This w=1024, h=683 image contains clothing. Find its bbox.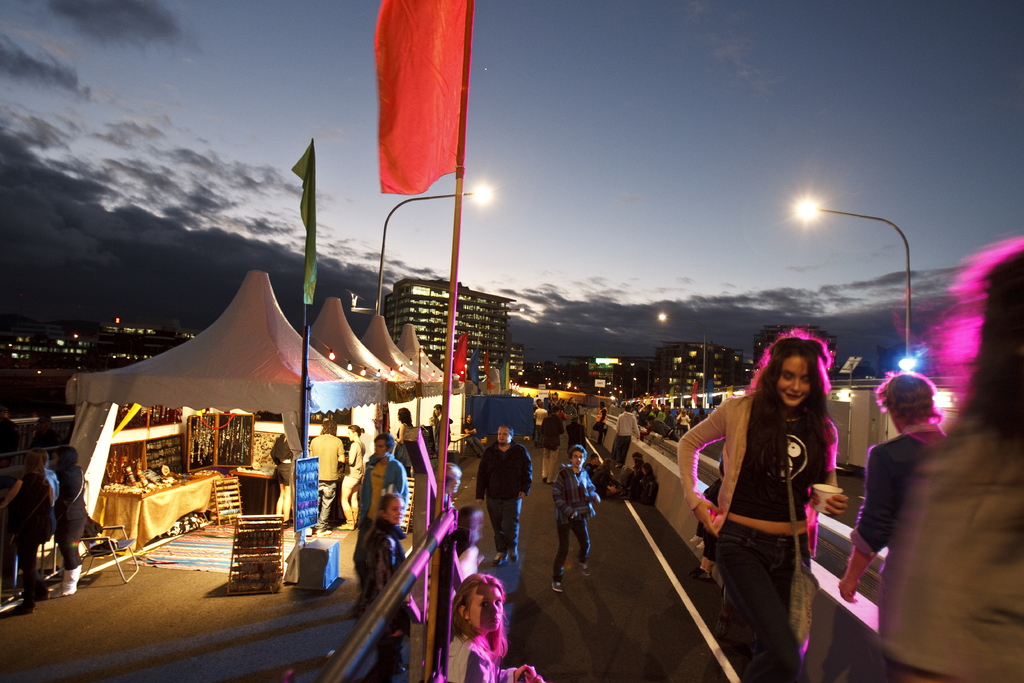
pyautogui.locateOnScreen(14, 473, 56, 609).
